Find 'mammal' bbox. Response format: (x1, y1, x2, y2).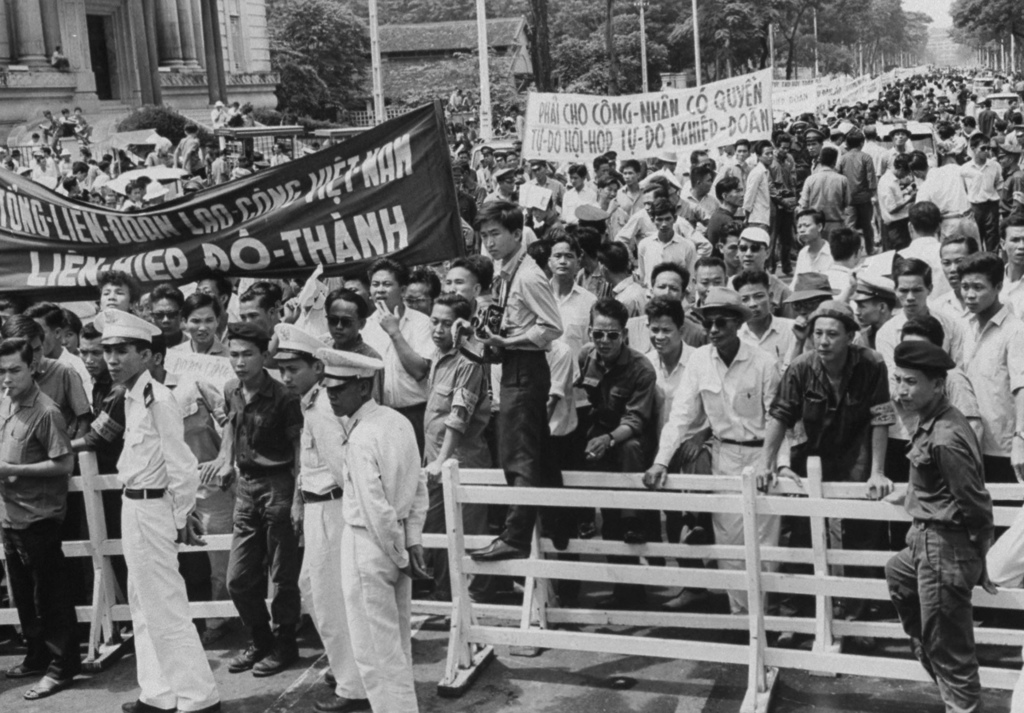
(311, 348, 429, 712).
